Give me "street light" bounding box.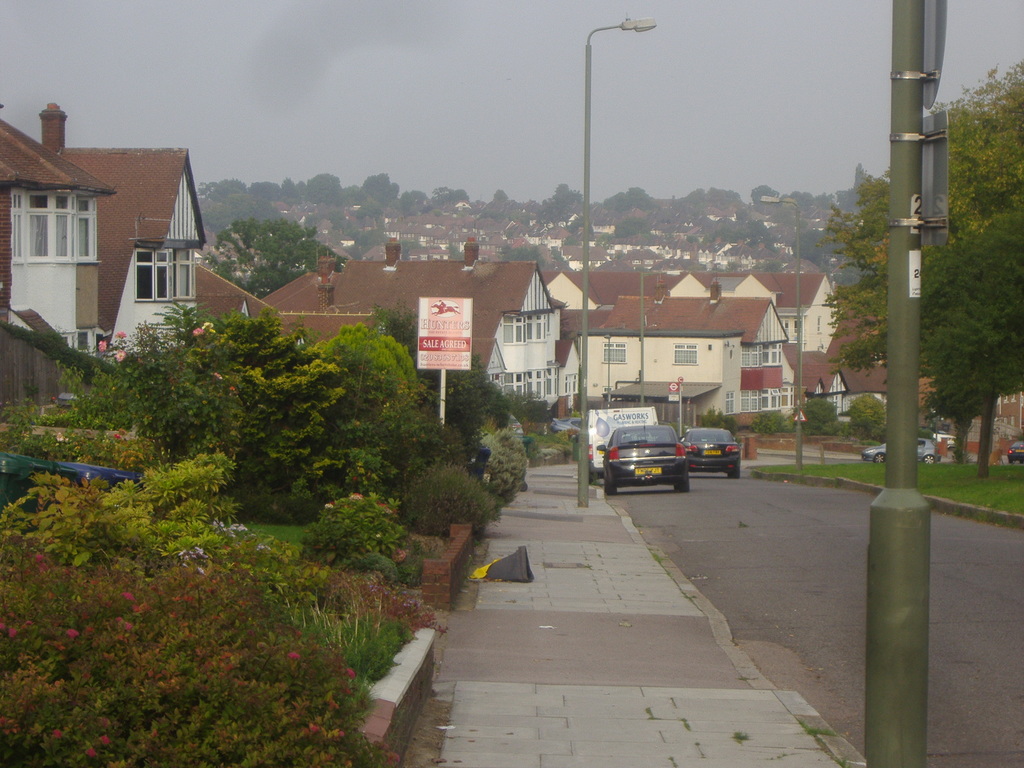
bbox=(600, 332, 611, 387).
